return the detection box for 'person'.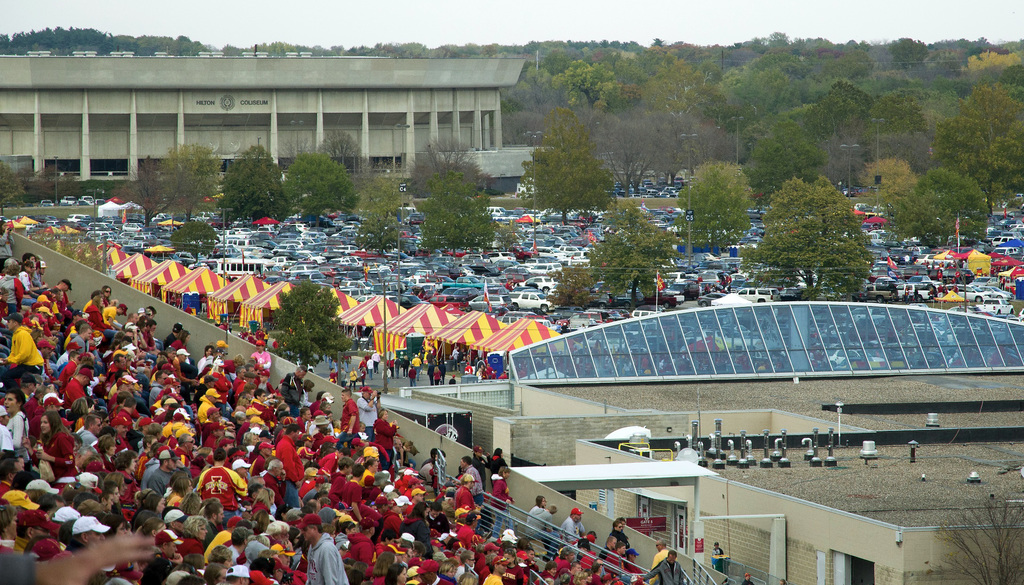
{"x1": 710, "y1": 537, "x2": 725, "y2": 561}.
